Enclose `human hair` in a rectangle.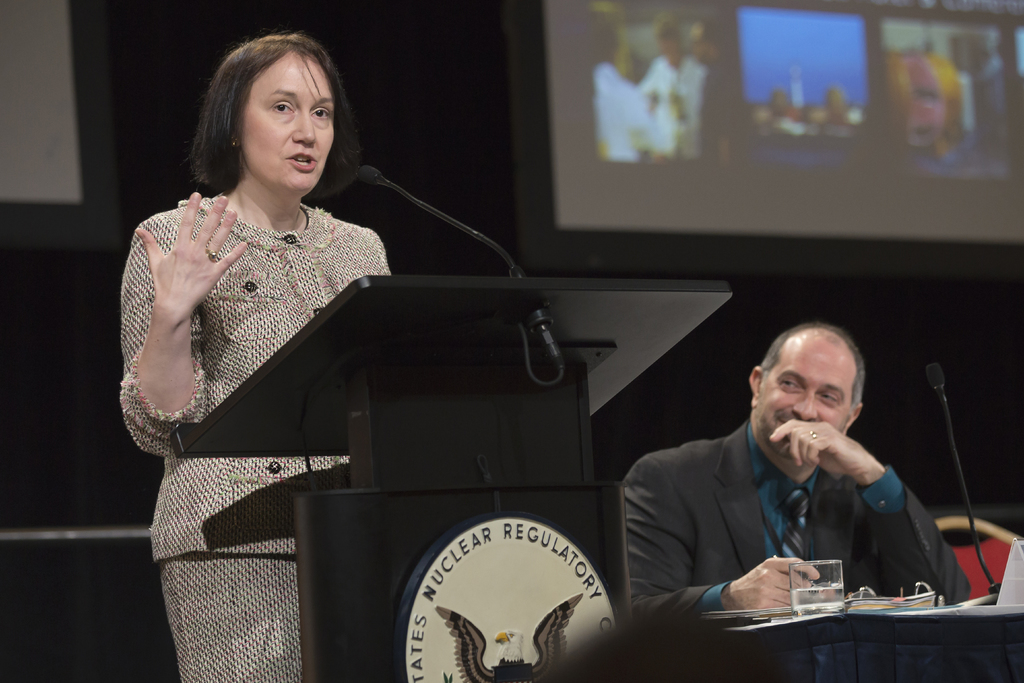
655, 13, 683, 49.
